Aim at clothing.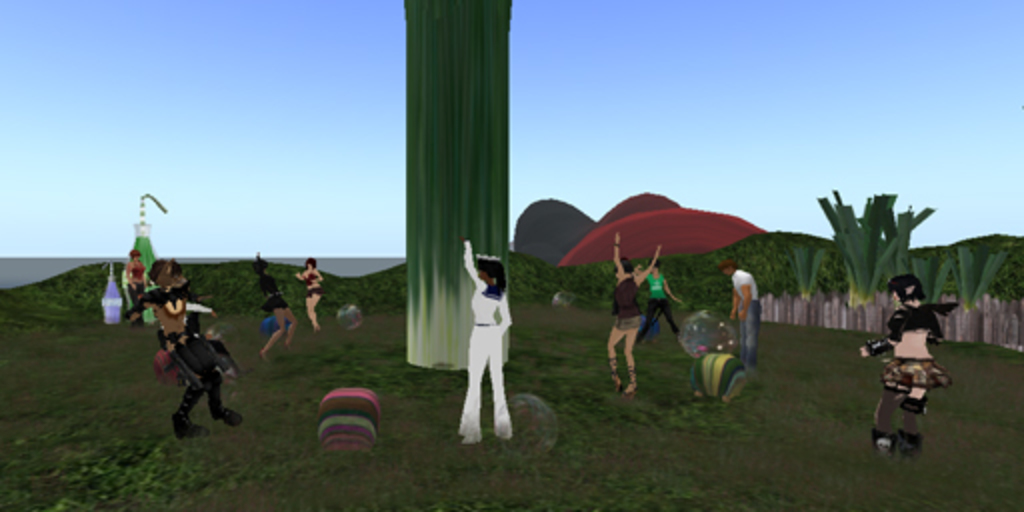
Aimed at select_region(730, 270, 758, 360).
